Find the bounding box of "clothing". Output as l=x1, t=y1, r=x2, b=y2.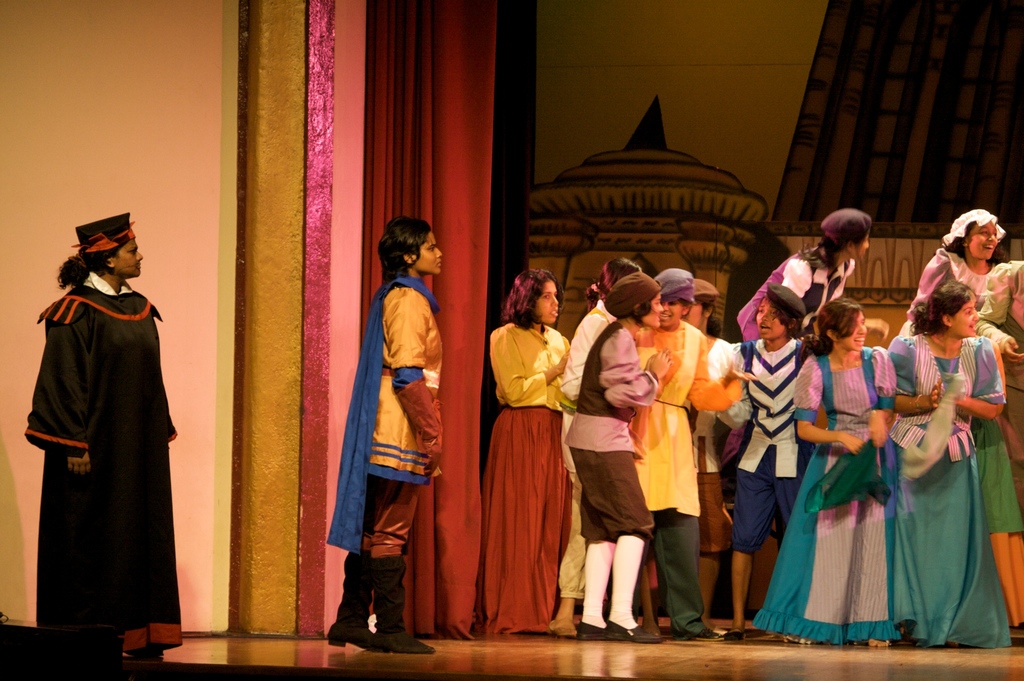
l=755, t=348, r=900, b=645.
